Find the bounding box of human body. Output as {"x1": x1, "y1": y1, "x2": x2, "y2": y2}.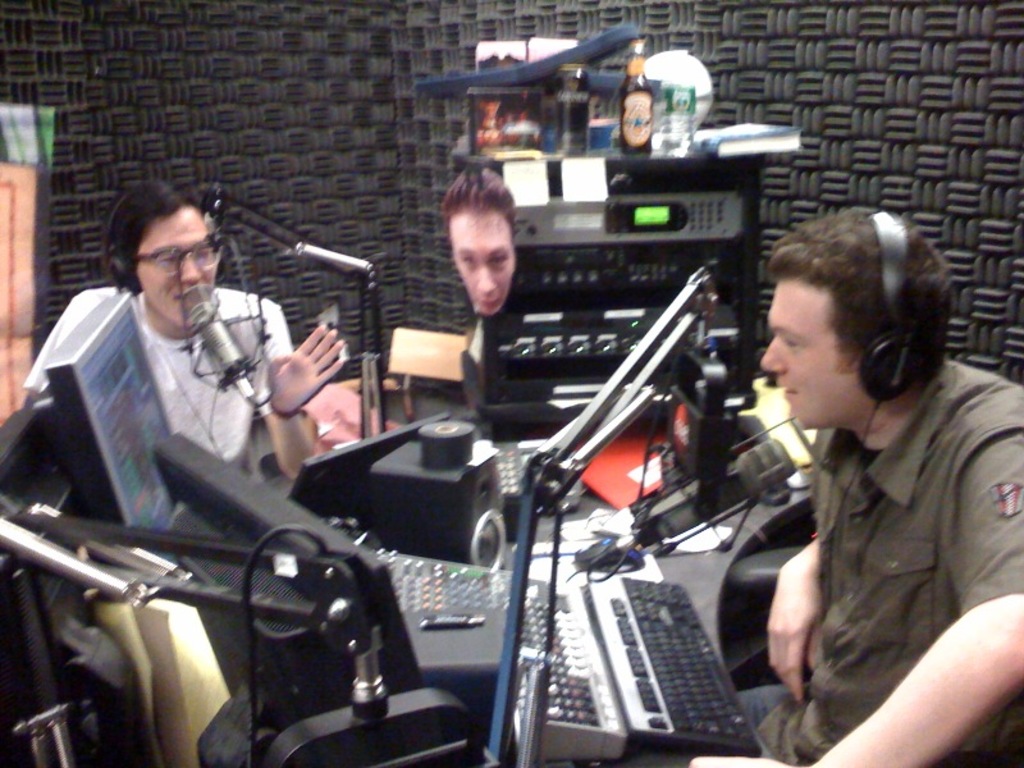
{"x1": 101, "y1": 166, "x2": 351, "y2": 479}.
